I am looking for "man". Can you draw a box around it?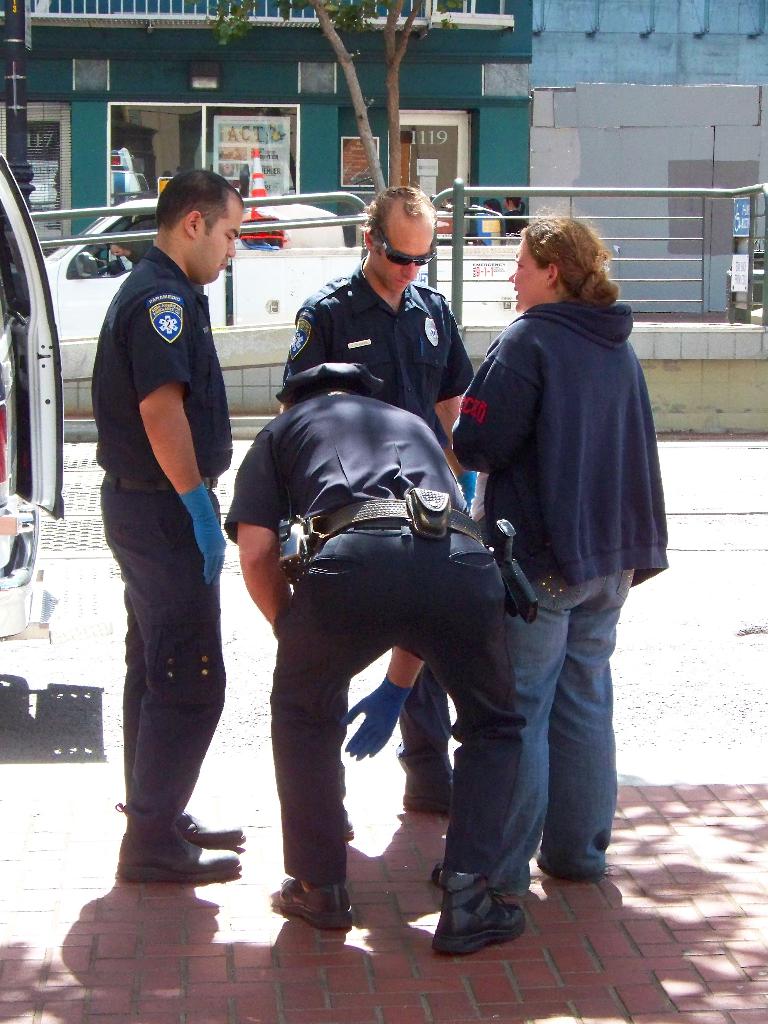
Sure, the bounding box is region(81, 164, 257, 895).
